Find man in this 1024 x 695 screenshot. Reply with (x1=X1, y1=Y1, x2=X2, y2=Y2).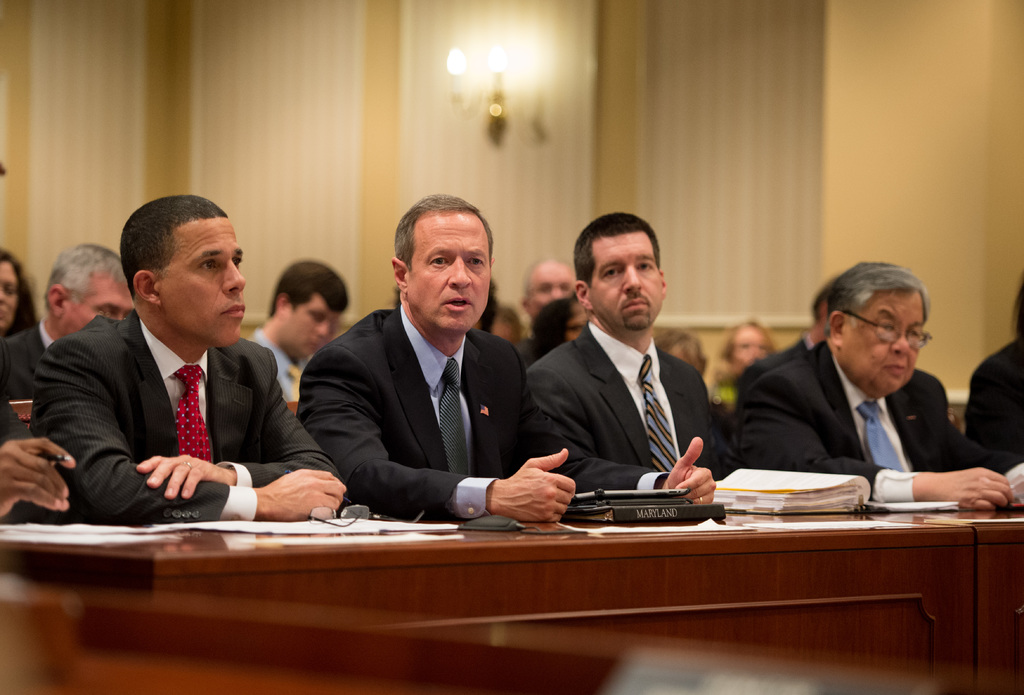
(x1=246, y1=258, x2=349, y2=398).
